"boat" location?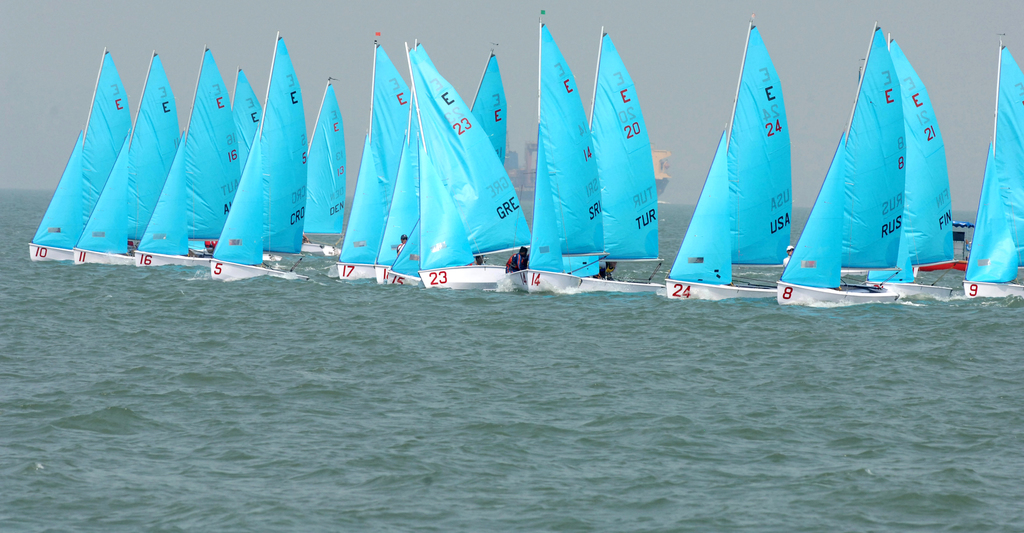
[left=958, top=35, right=1023, bottom=299]
